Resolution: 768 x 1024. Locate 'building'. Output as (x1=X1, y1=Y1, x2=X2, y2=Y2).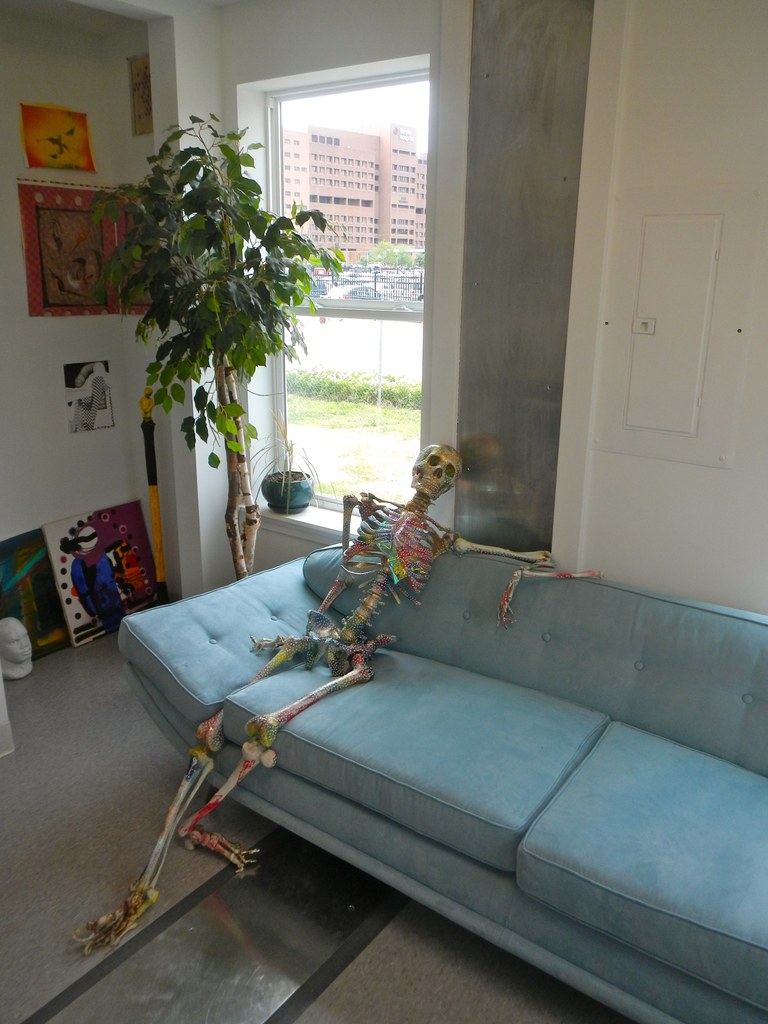
(x1=0, y1=0, x2=767, y2=1023).
